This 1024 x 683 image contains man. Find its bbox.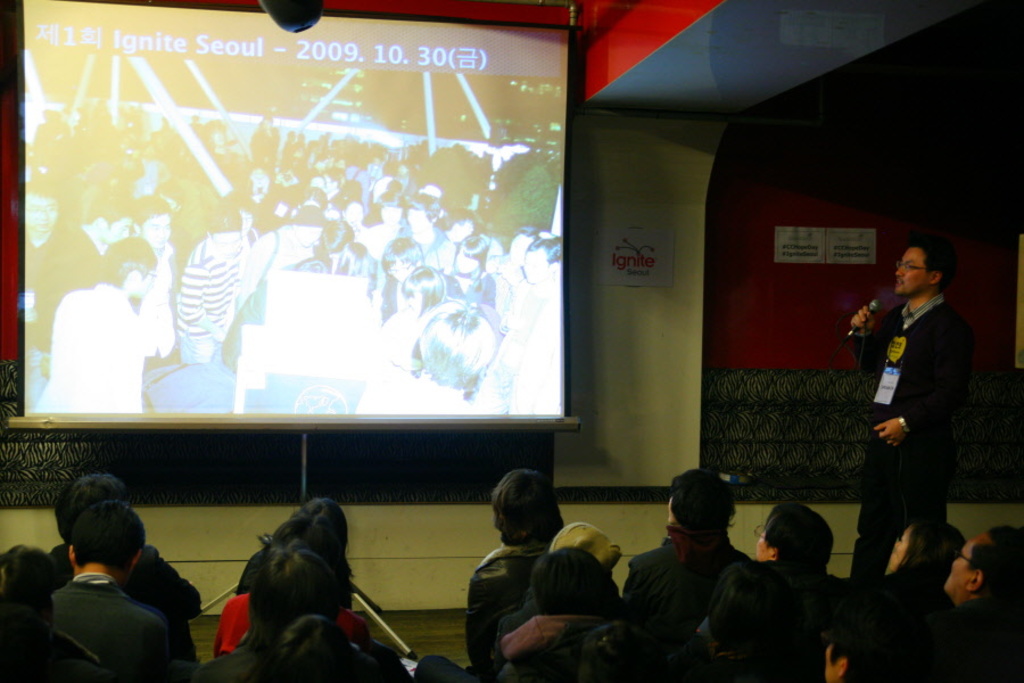
<bbox>826, 240, 980, 585</bbox>.
